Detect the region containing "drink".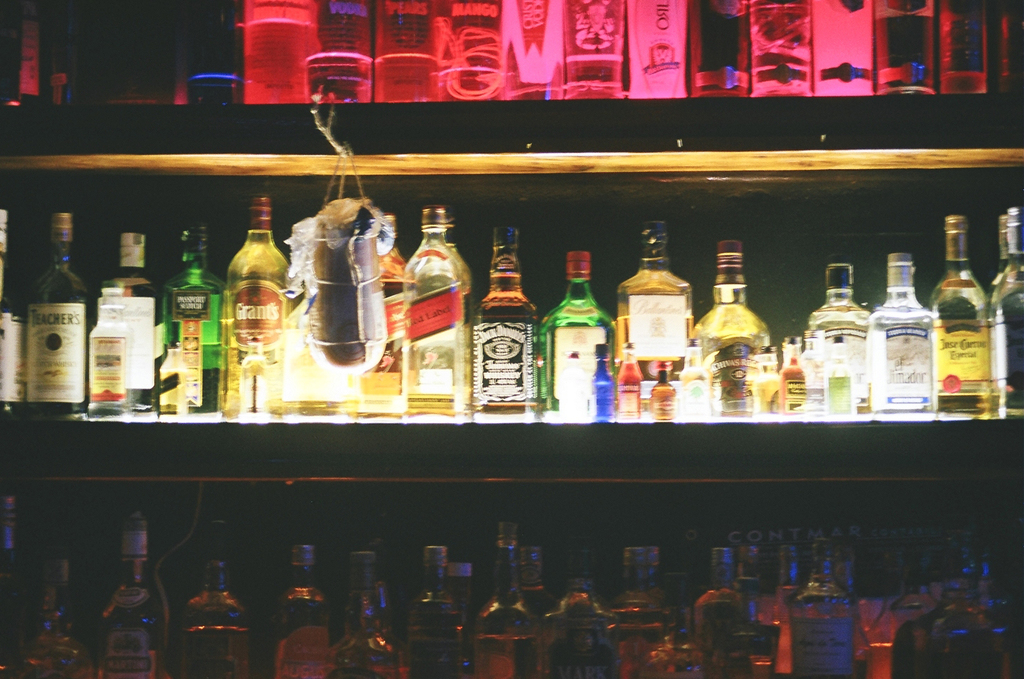
box=[409, 603, 464, 678].
